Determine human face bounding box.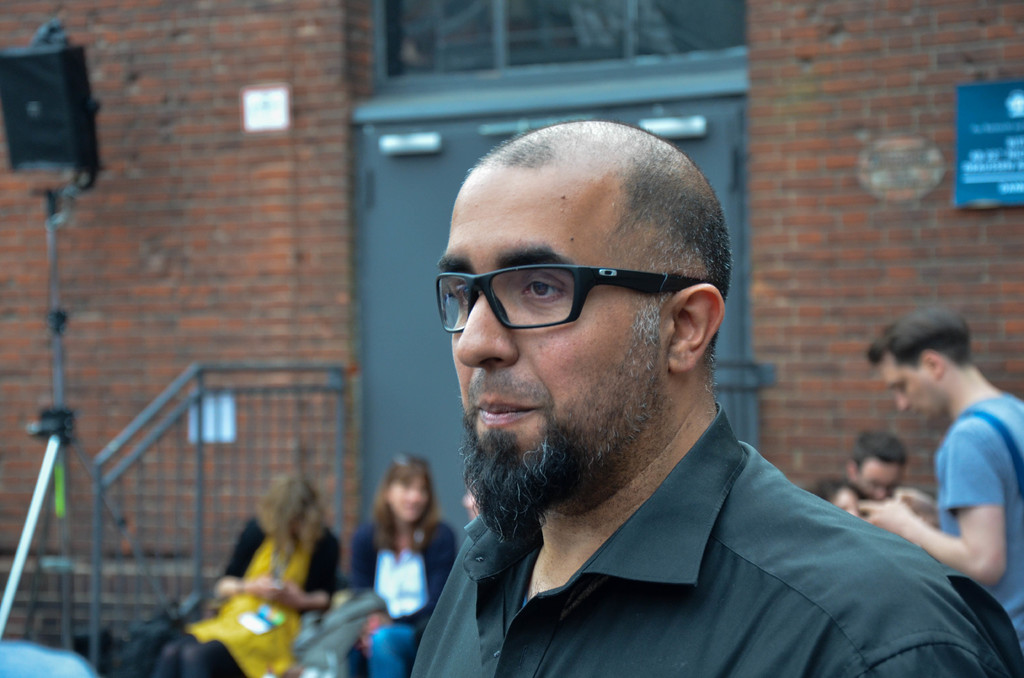
Determined: [881,354,948,421].
